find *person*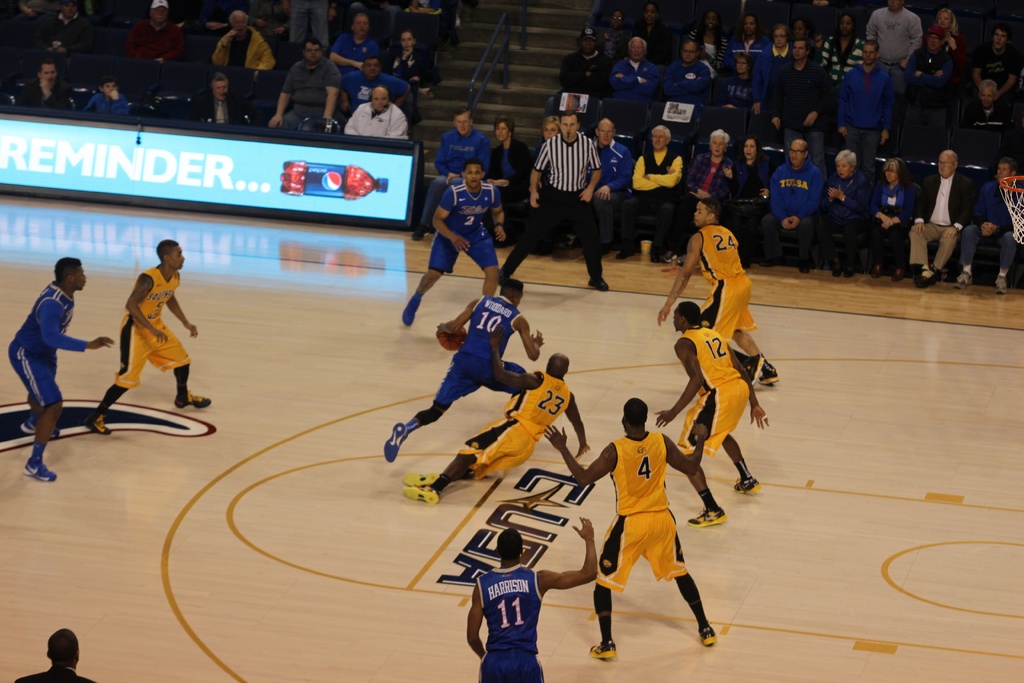
375 284 543 473
